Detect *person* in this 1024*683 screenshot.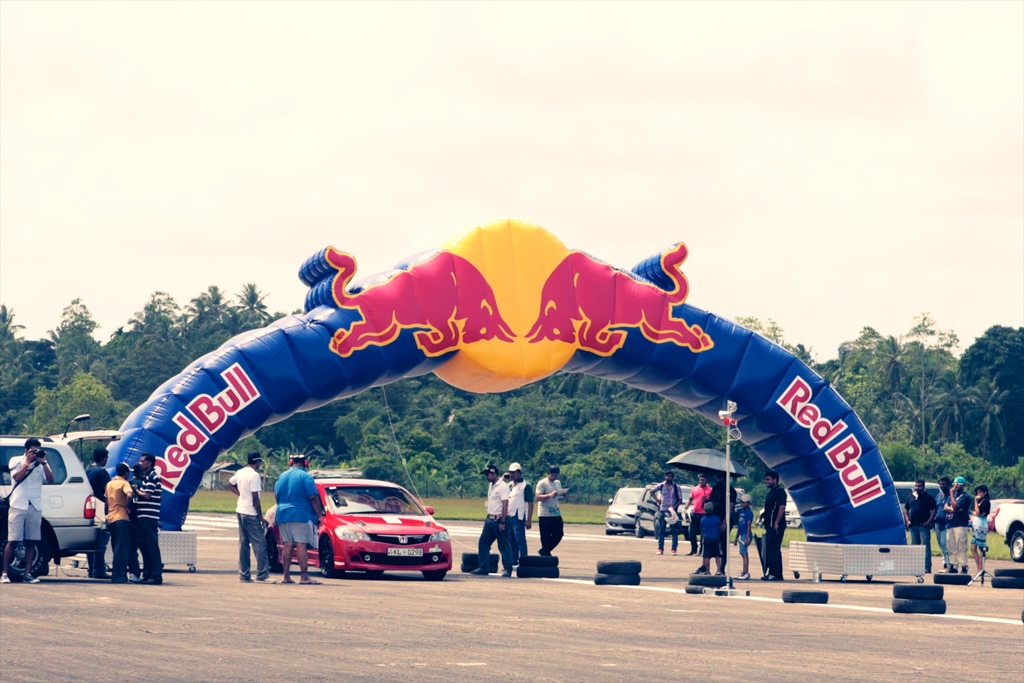
Detection: (x1=87, y1=448, x2=117, y2=584).
